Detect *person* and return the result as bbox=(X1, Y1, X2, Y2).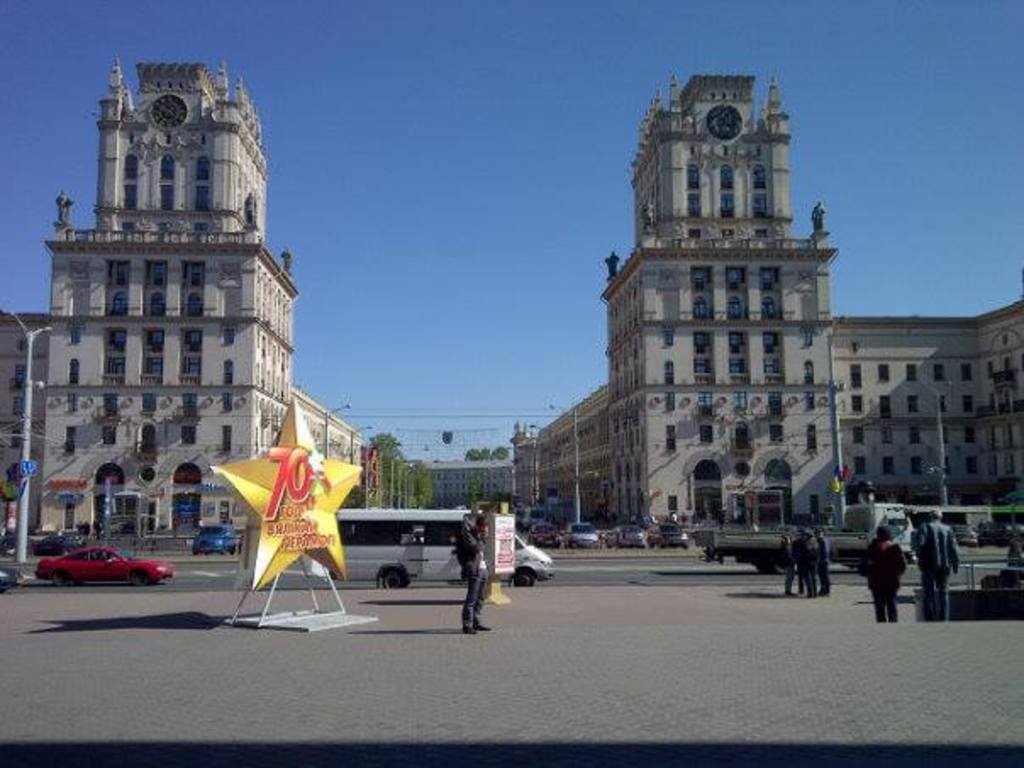
bbox=(858, 527, 902, 624).
